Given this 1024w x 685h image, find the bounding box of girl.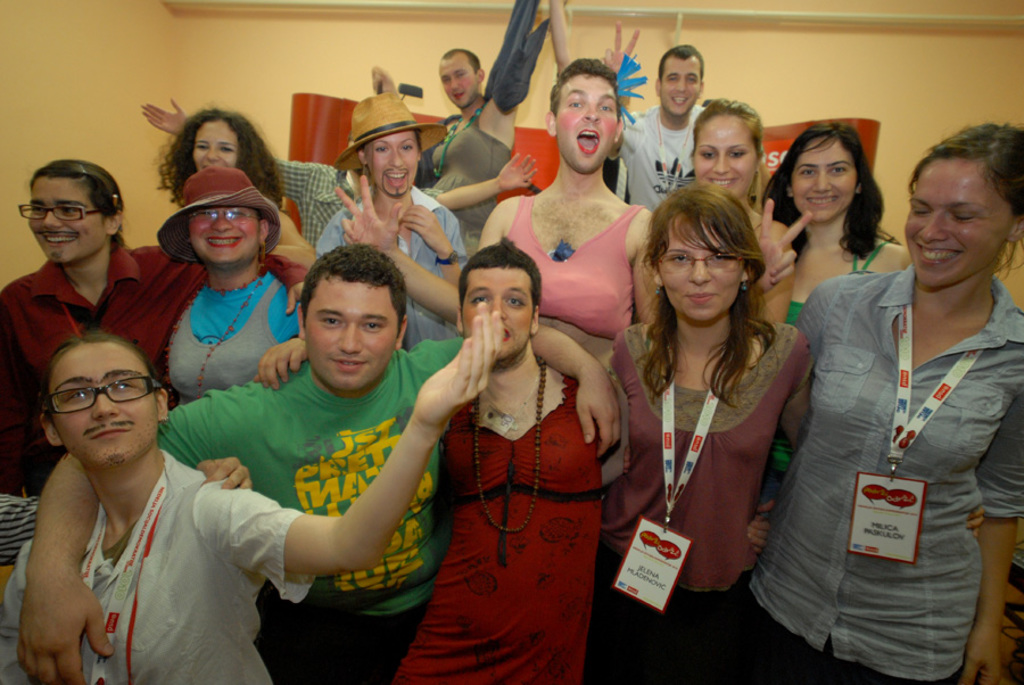
bbox=(786, 119, 1023, 684).
